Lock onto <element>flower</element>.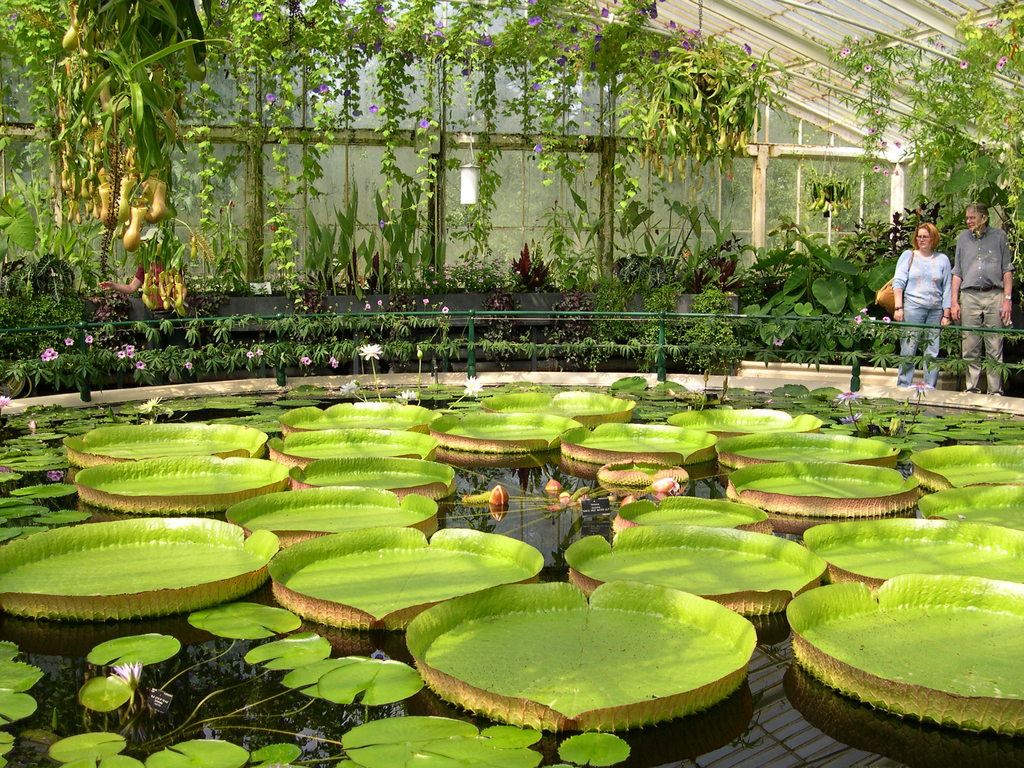
Locked: rect(1000, 57, 1008, 62).
